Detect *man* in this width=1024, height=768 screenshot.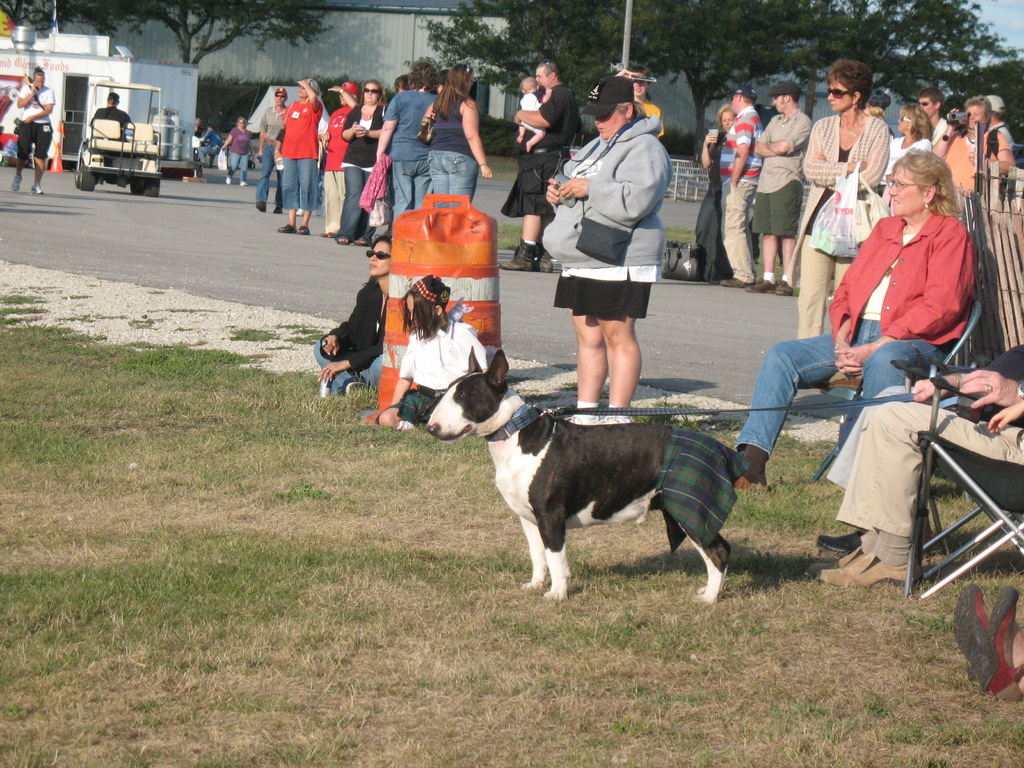
Detection: pyautogui.locateOnScreen(255, 87, 287, 214).
